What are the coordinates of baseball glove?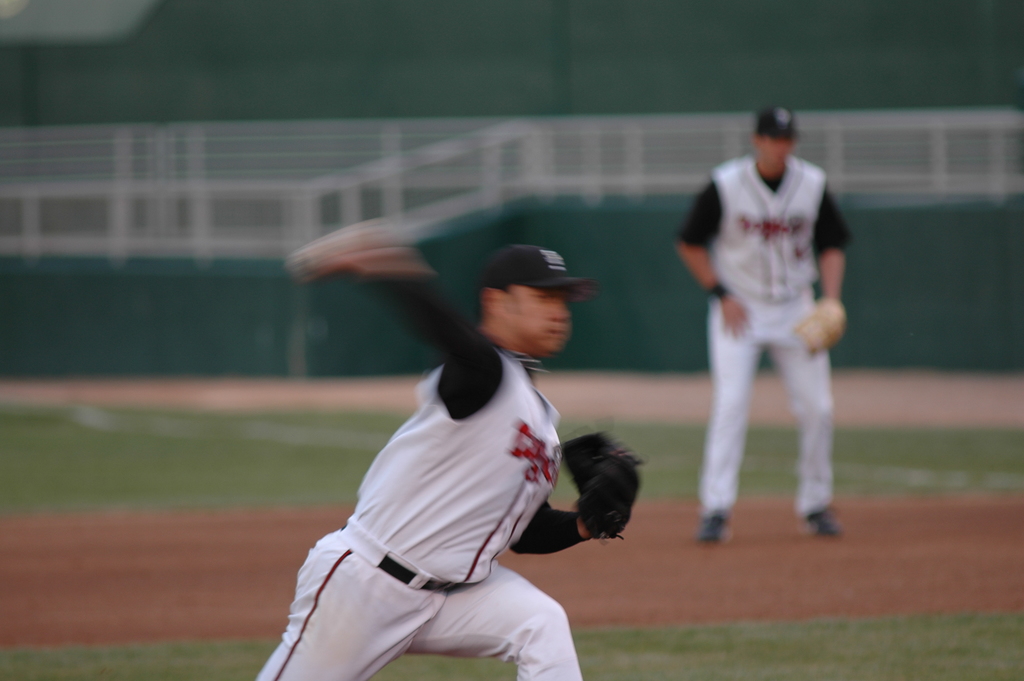
box=[790, 299, 845, 357].
